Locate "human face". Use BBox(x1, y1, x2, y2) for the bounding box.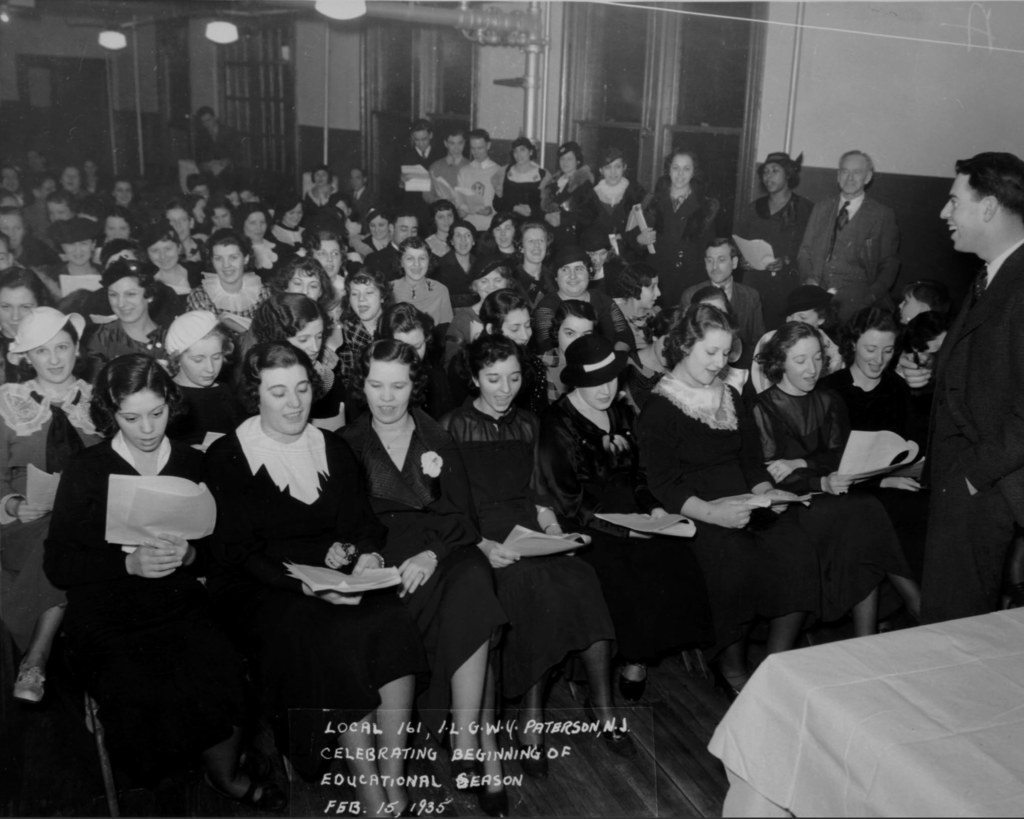
BBox(0, 289, 38, 337).
